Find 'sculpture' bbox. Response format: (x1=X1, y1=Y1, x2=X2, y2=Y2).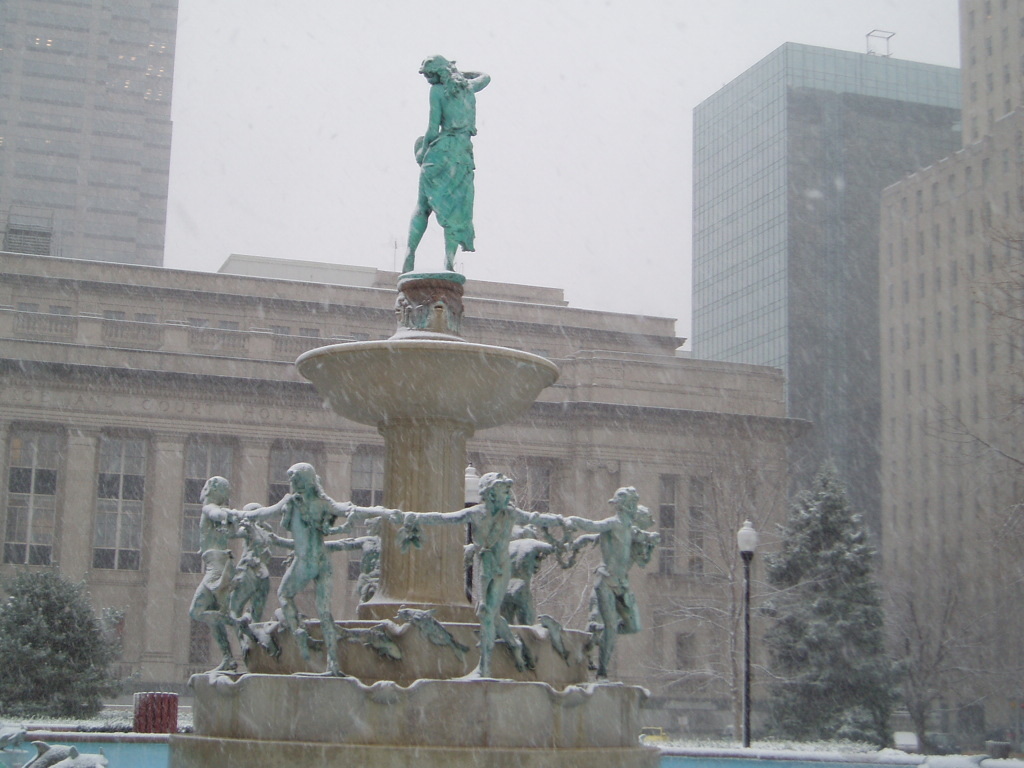
(x1=229, y1=503, x2=301, y2=660).
